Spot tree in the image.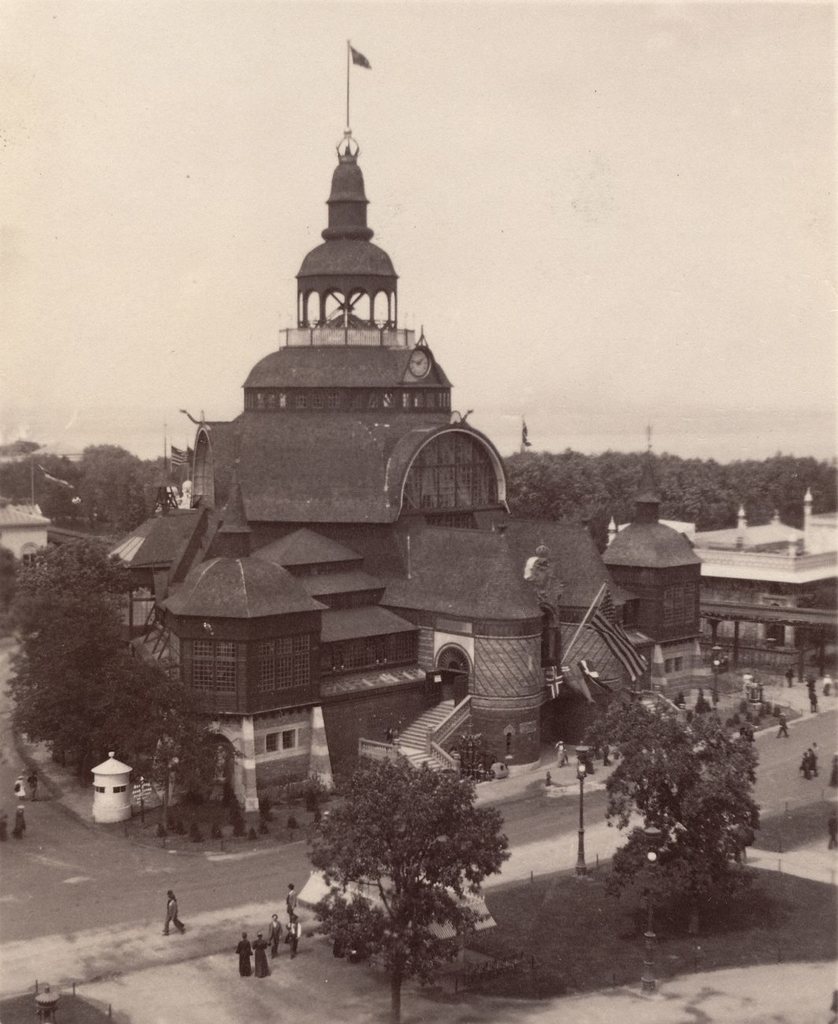
tree found at left=305, top=759, right=507, bottom=1023.
